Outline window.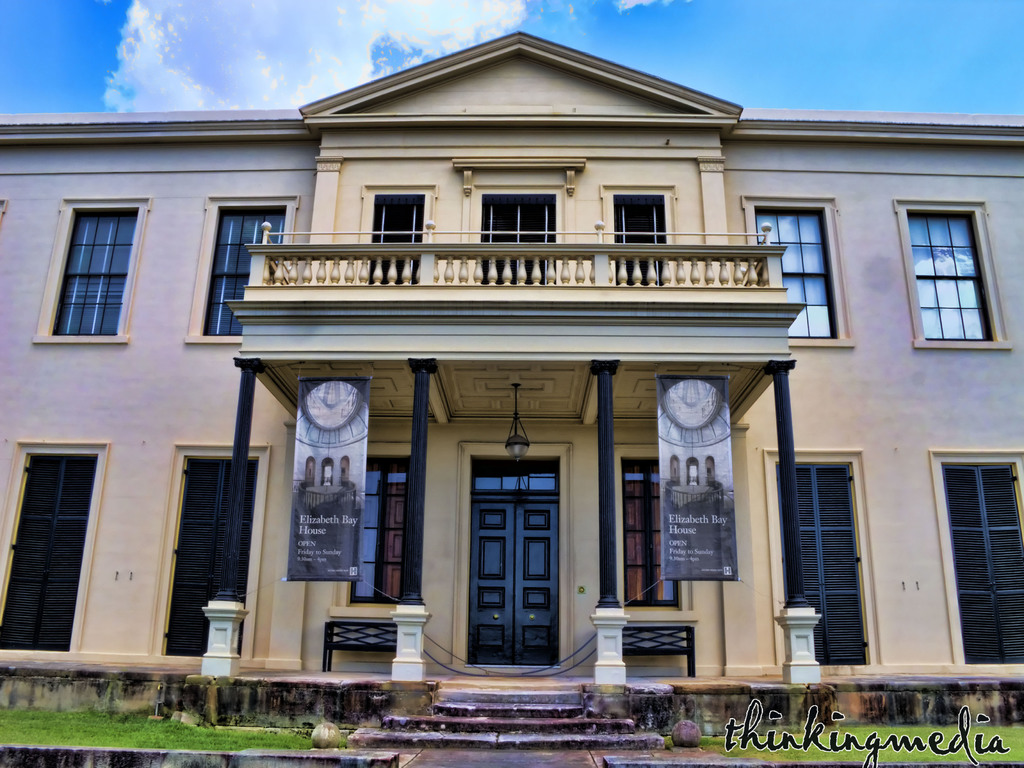
Outline: [164, 447, 267, 655].
